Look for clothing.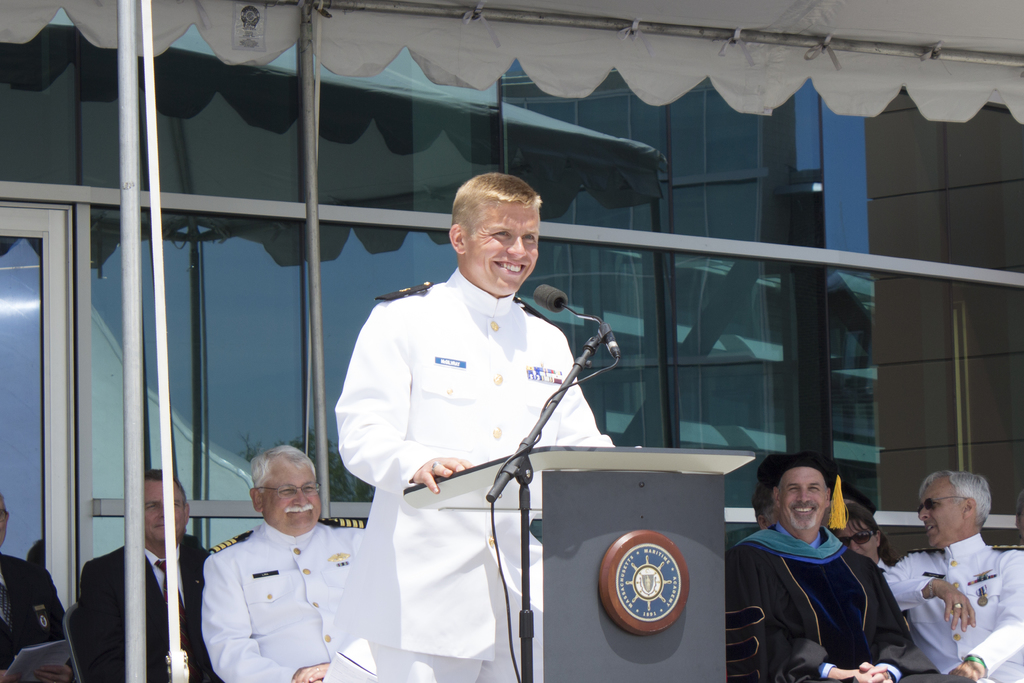
Found: select_region(726, 511, 910, 682).
